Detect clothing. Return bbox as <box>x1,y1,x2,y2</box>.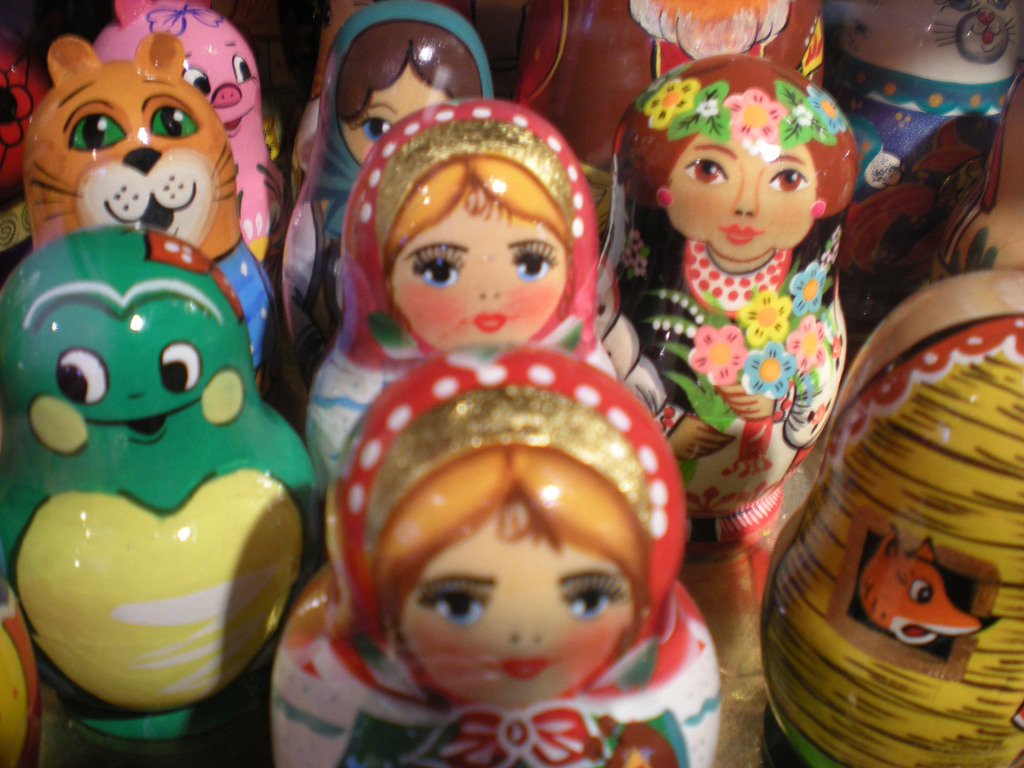
<box>611,111,871,547</box>.
